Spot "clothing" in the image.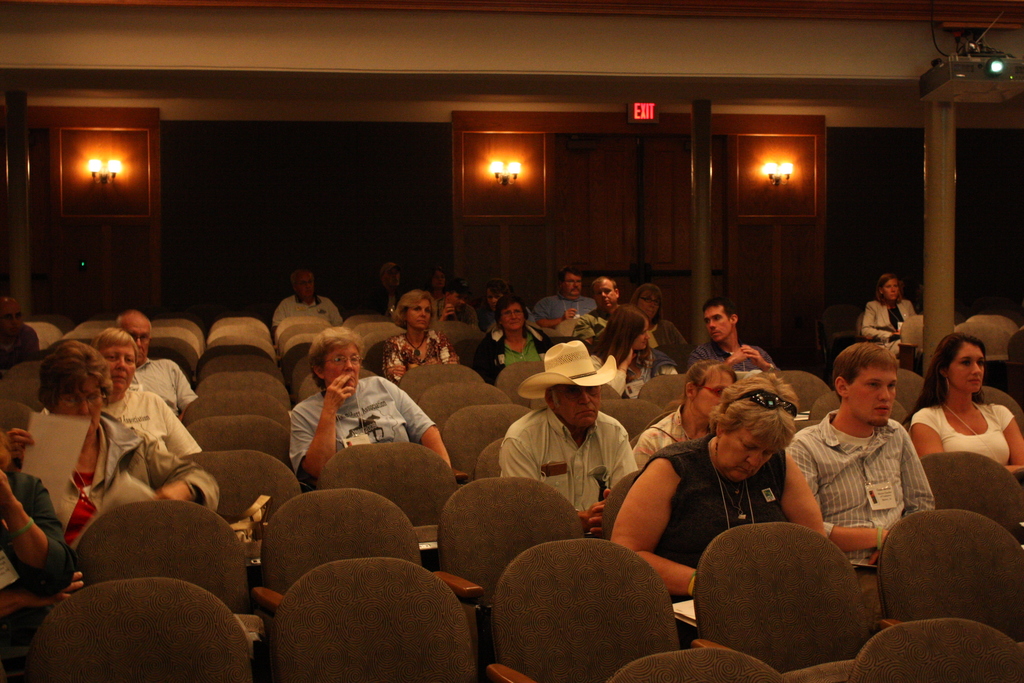
"clothing" found at [left=856, top=285, right=922, bottom=361].
